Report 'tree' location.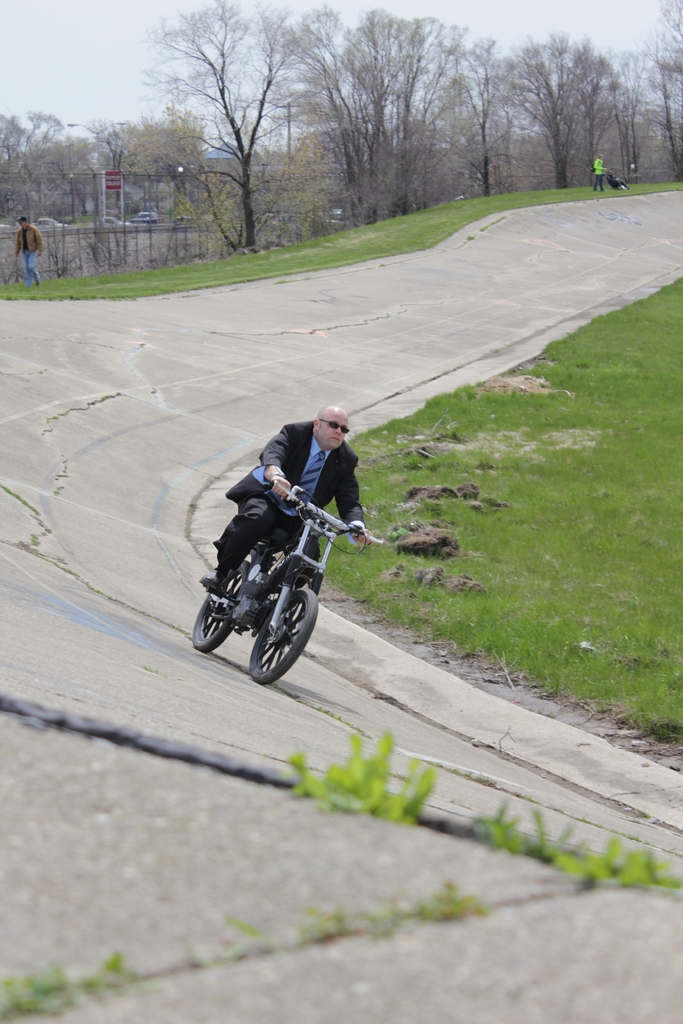
Report: <box>504,31,634,164</box>.
